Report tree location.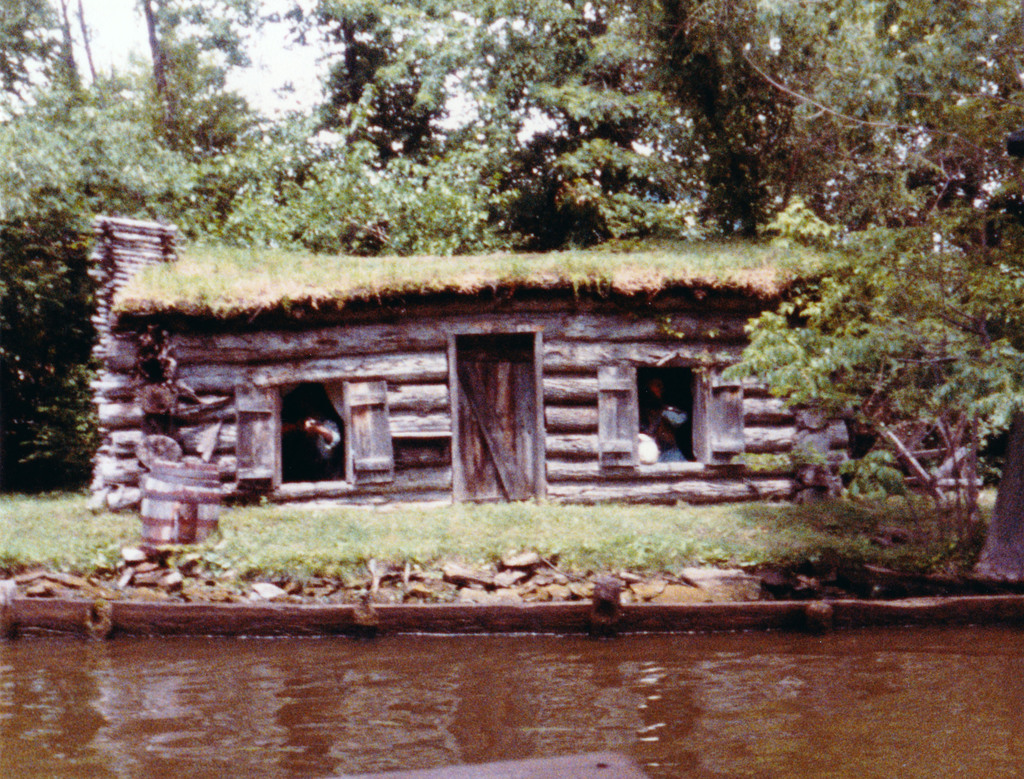
Report: BBox(101, 0, 284, 234).
